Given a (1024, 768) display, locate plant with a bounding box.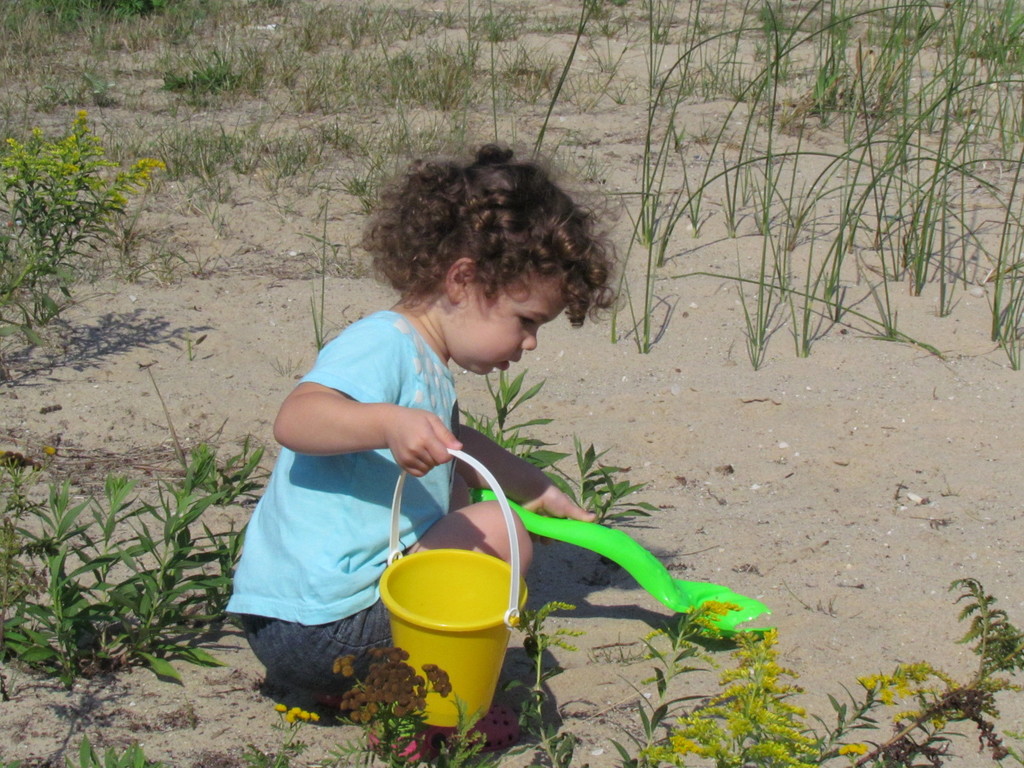
Located: 835, 574, 1023, 767.
